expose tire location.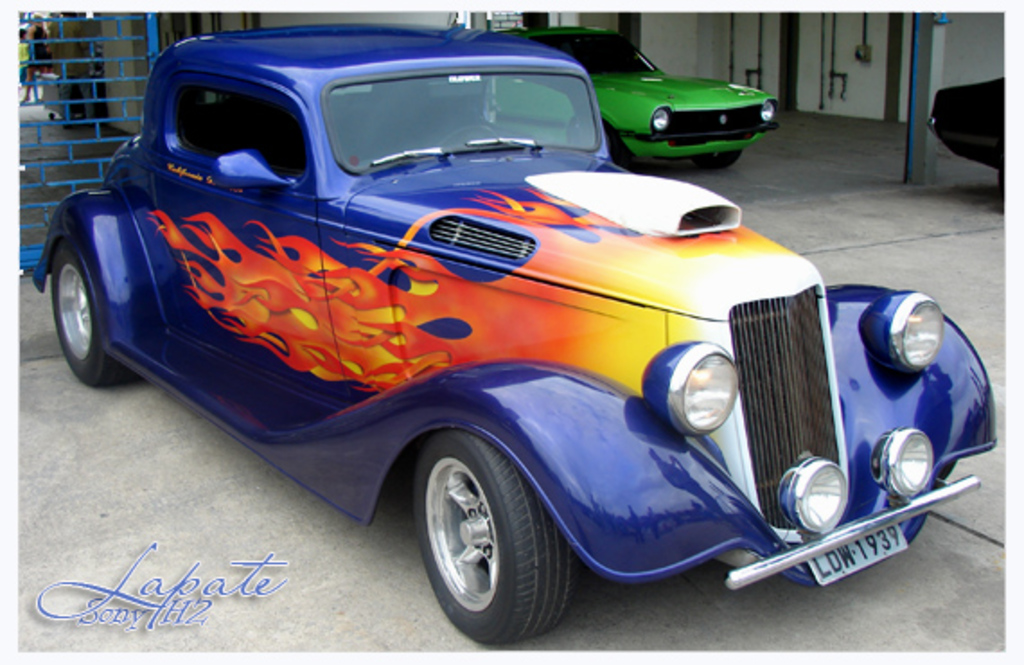
Exposed at detection(600, 120, 634, 169).
